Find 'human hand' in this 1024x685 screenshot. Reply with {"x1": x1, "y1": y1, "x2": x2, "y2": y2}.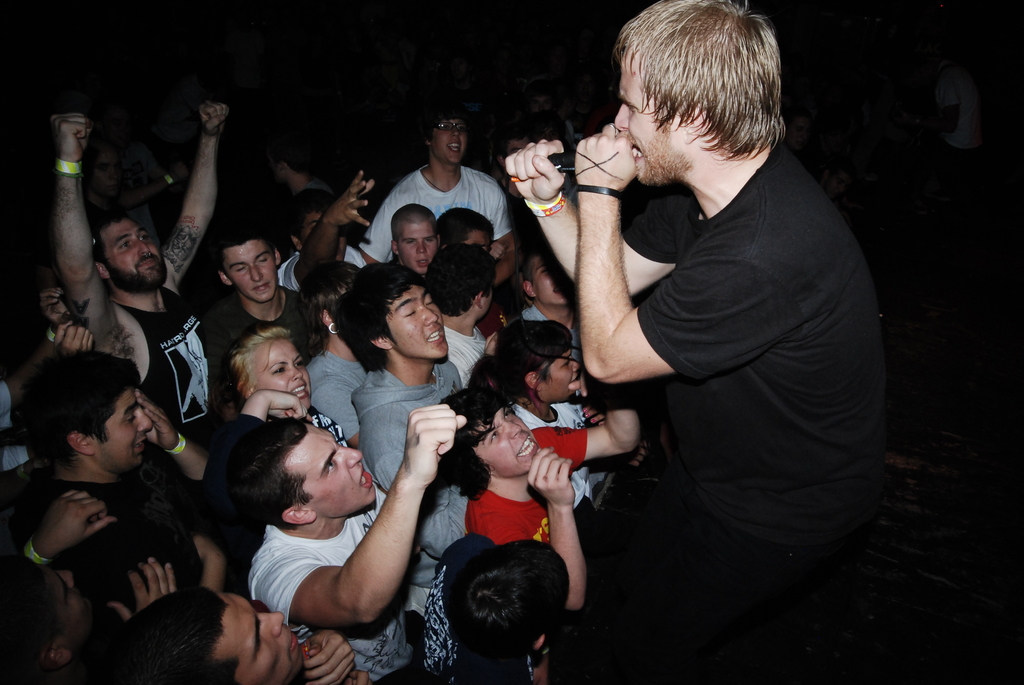
{"x1": 505, "y1": 138, "x2": 570, "y2": 205}.
